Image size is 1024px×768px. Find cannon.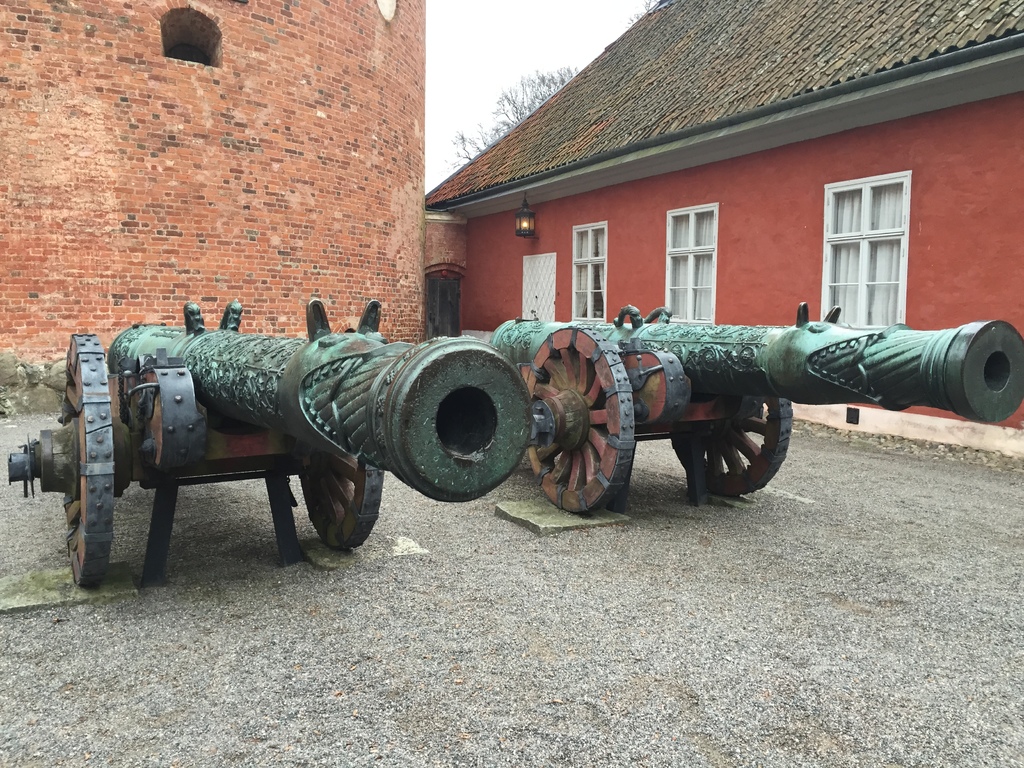
[9, 300, 535, 584].
